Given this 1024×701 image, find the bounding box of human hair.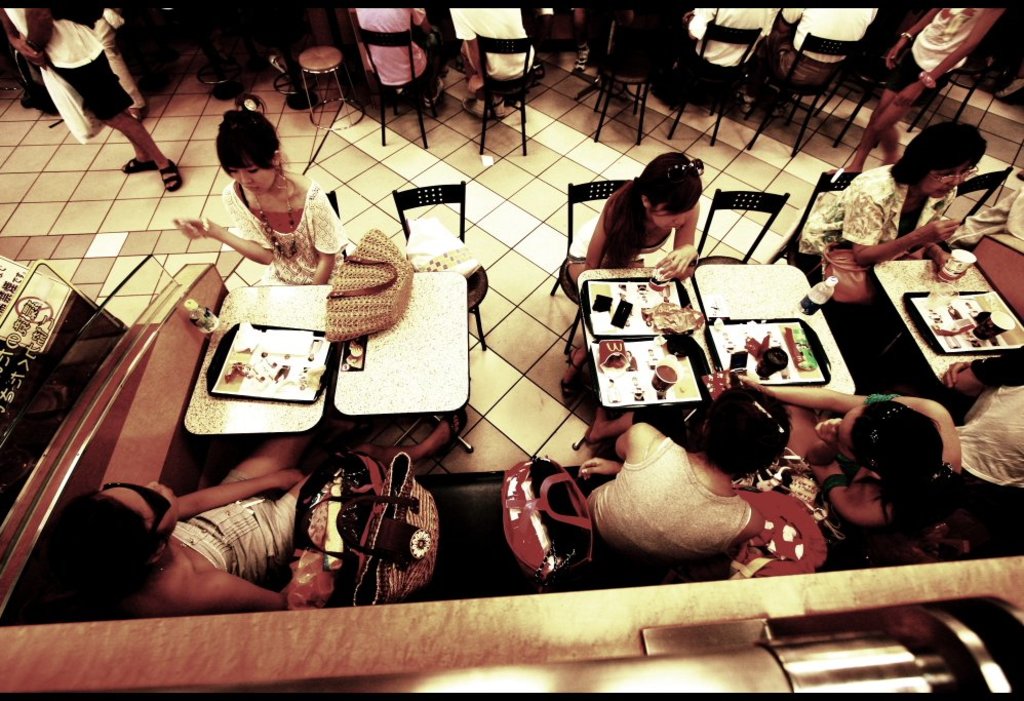
(835,396,961,544).
